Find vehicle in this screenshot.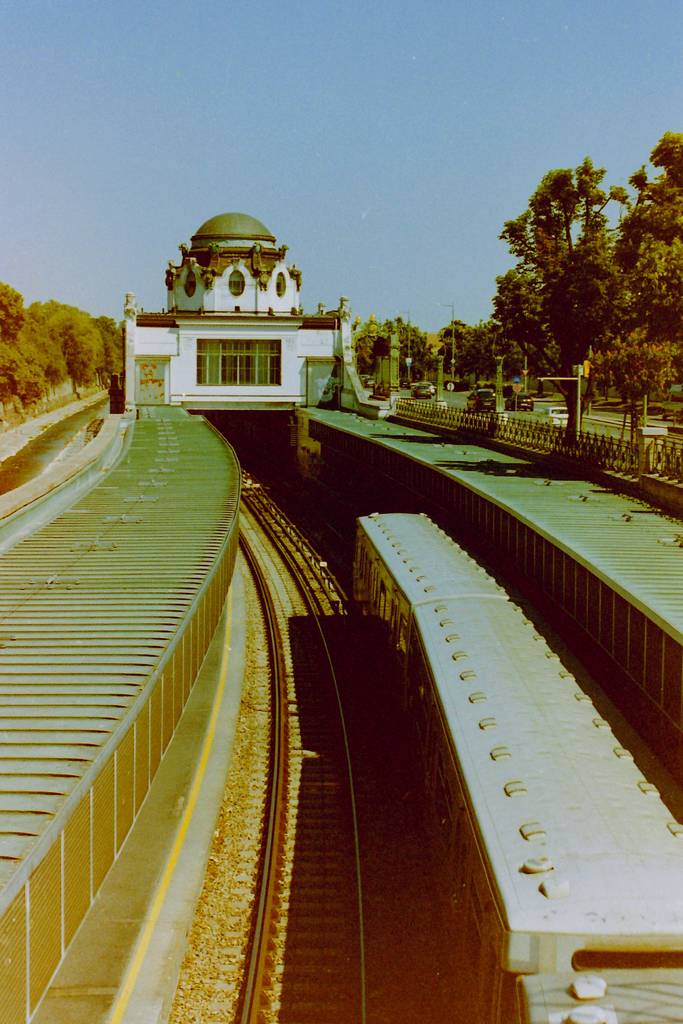
The bounding box for vehicle is [409,383,432,399].
